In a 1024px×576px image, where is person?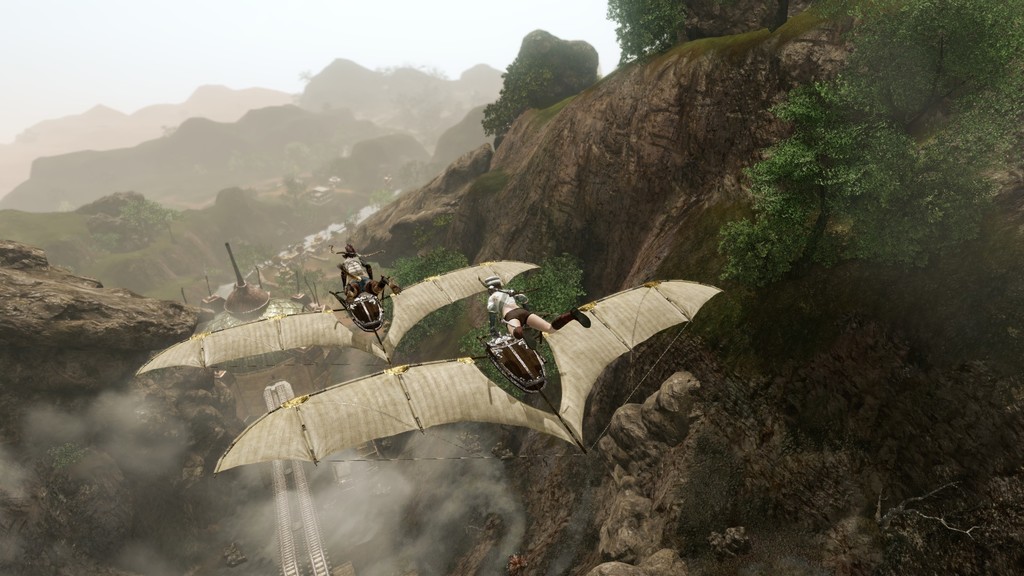
box(333, 236, 407, 307).
